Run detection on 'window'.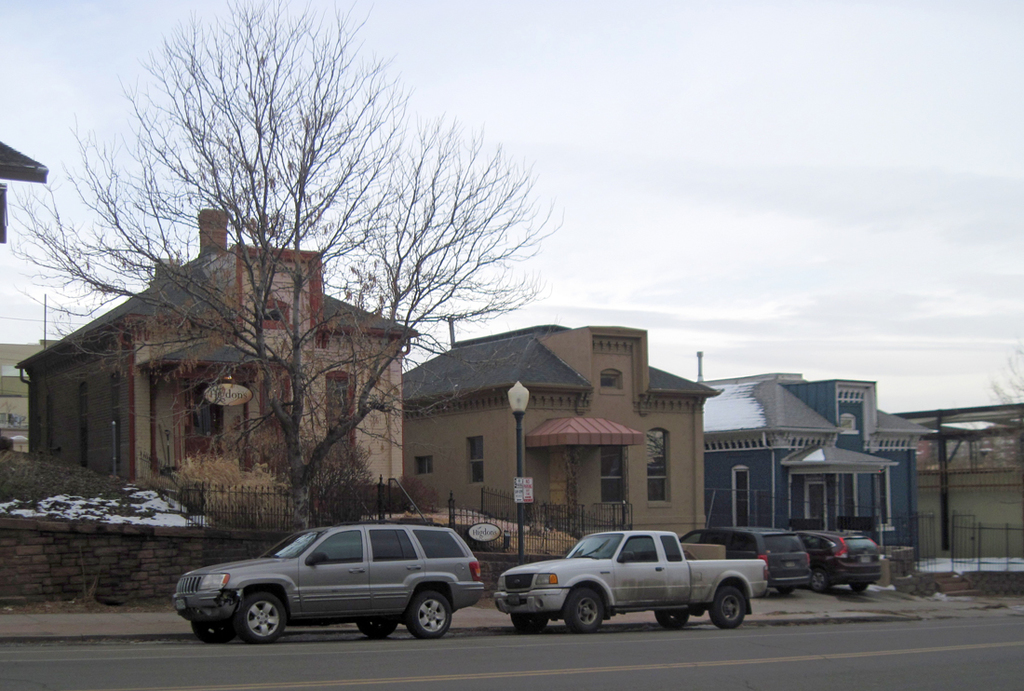
Result: l=466, t=435, r=479, b=484.
